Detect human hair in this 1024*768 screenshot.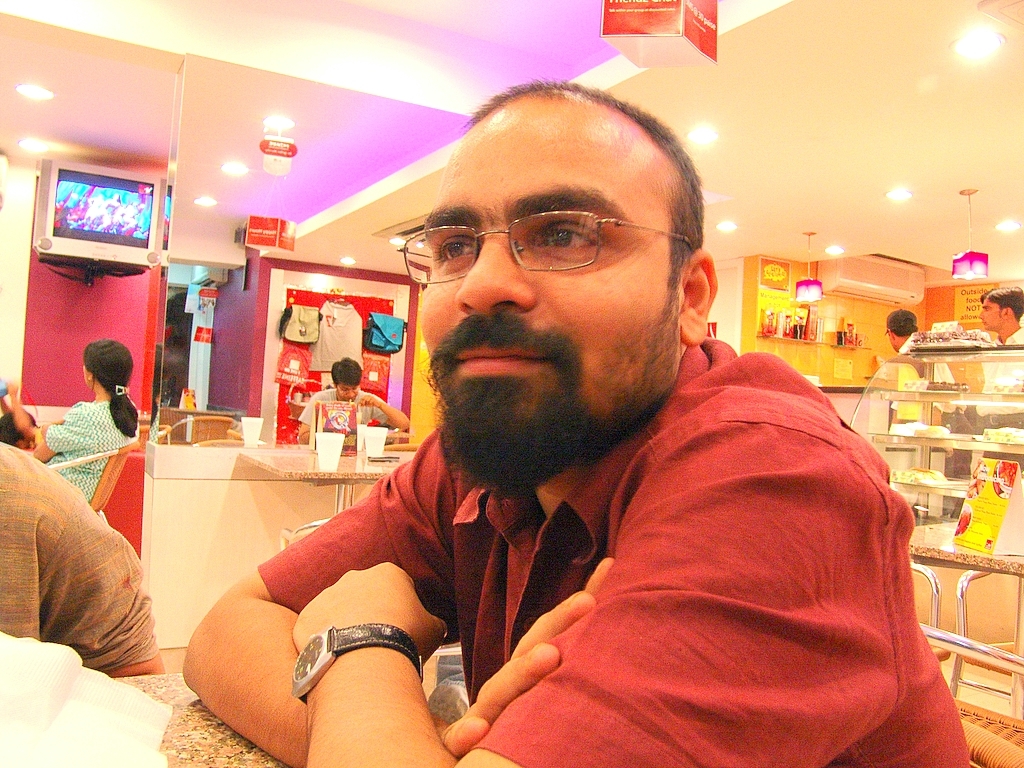
Detection: x1=85, y1=340, x2=141, y2=435.
